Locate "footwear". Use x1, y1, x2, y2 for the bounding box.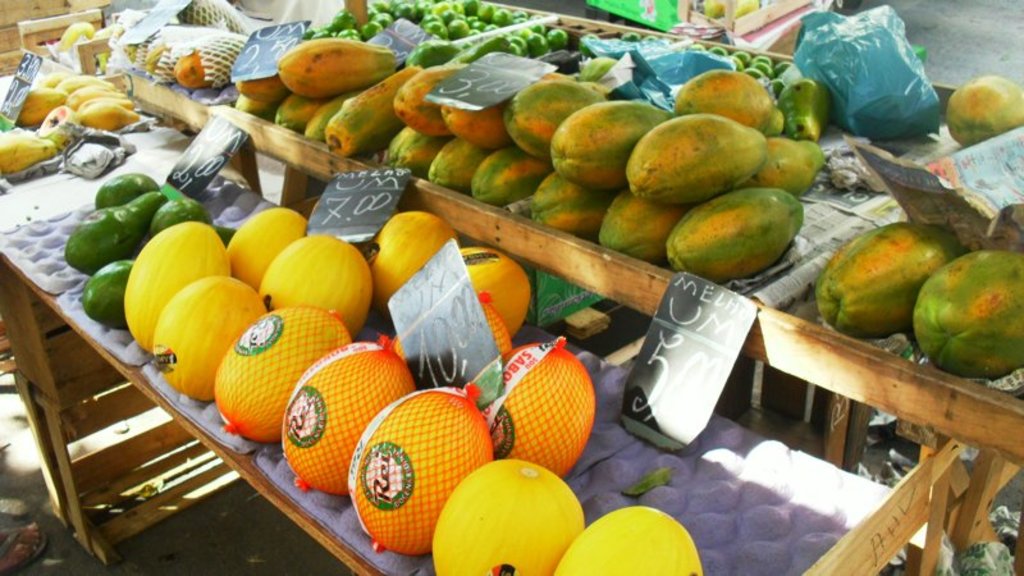
0, 524, 52, 559.
